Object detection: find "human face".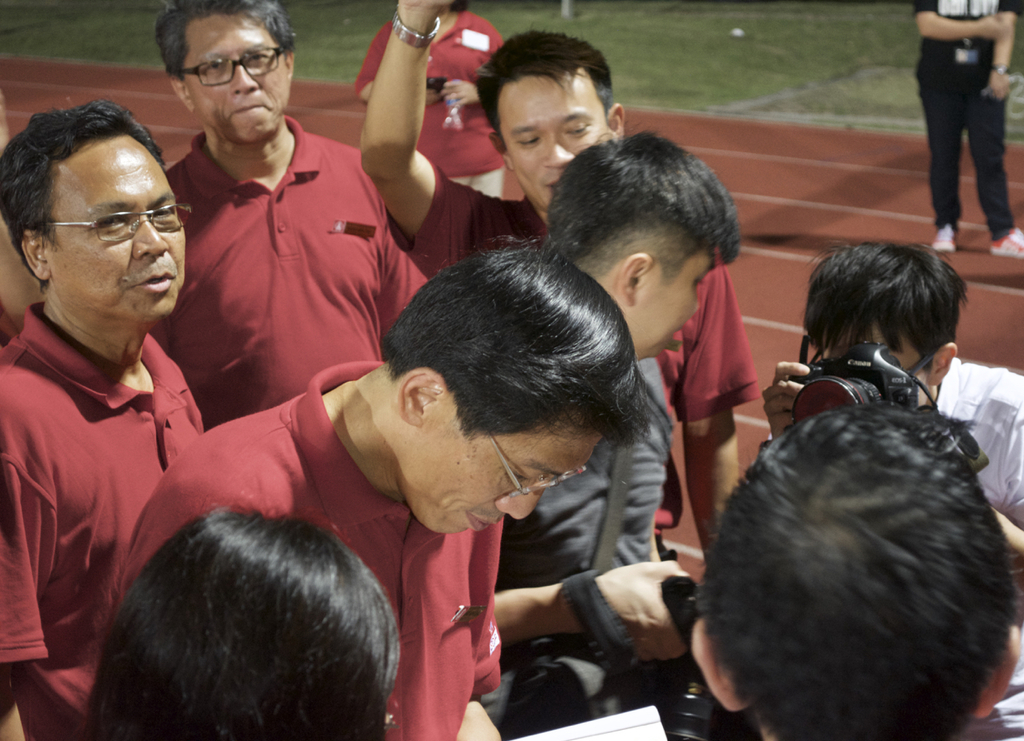
827:333:941:400.
